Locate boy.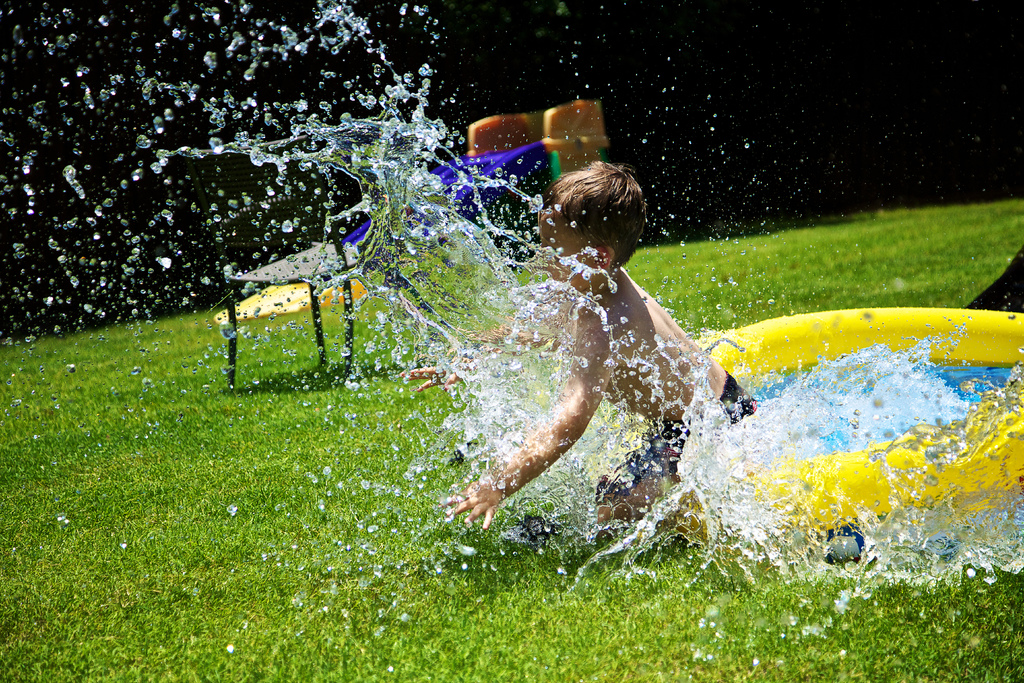
Bounding box: bbox=(395, 158, 775, 538).
